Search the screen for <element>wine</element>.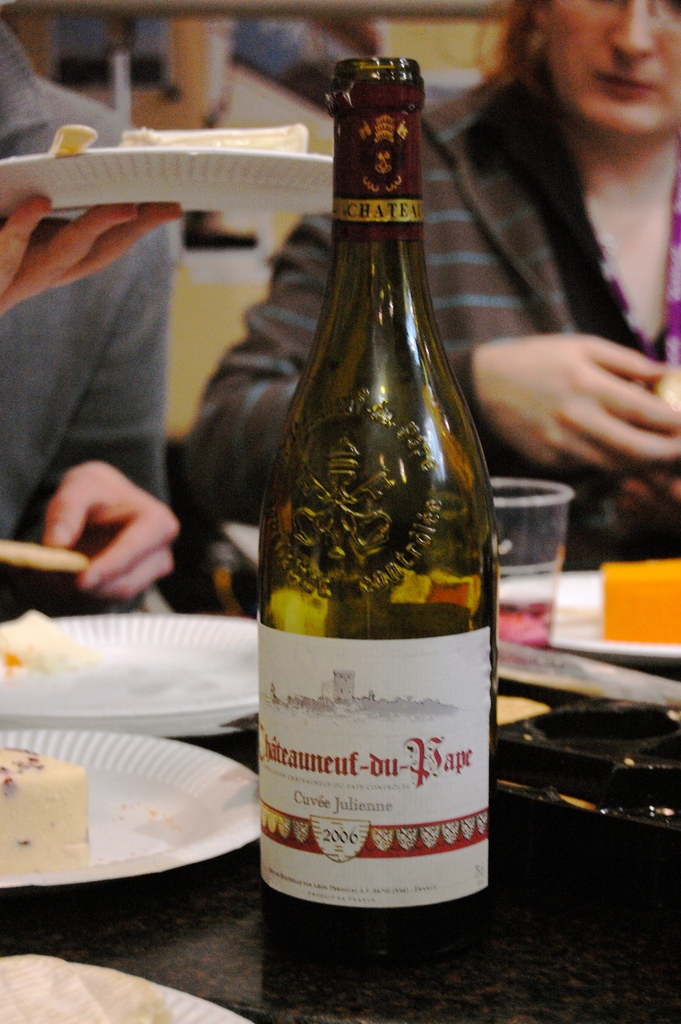
Found at (250,51,496,916).
